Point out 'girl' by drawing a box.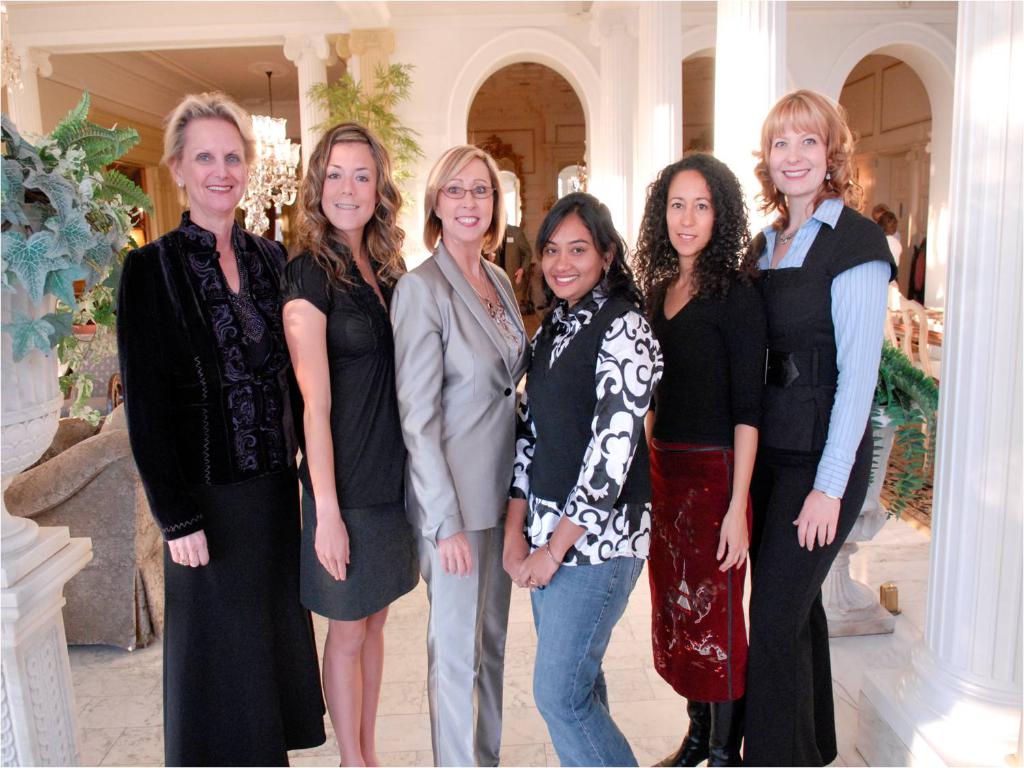
select_region(738, 89, 897, 767).
